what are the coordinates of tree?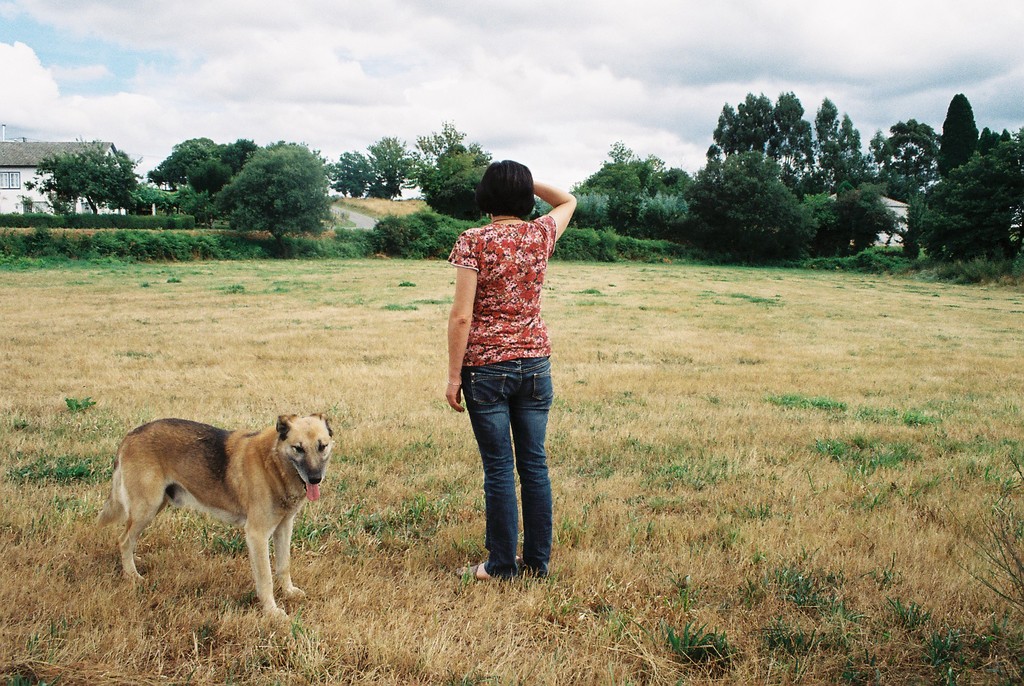
416 117 467 163.
